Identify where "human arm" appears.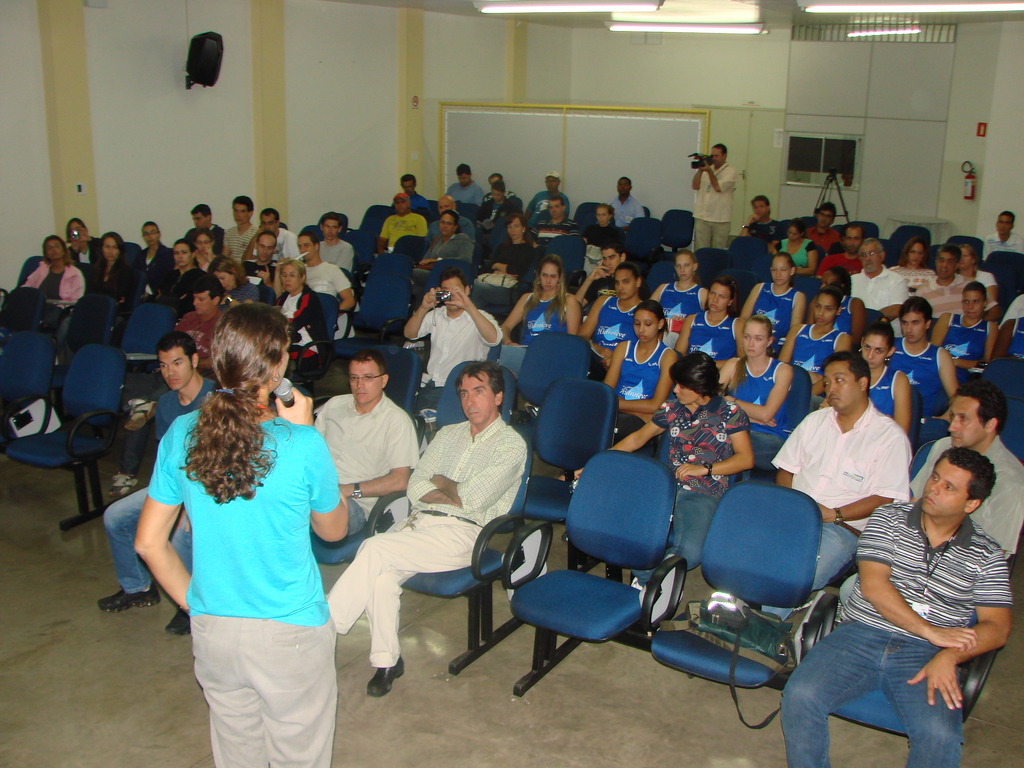
Appears at [922,315,977,367].
